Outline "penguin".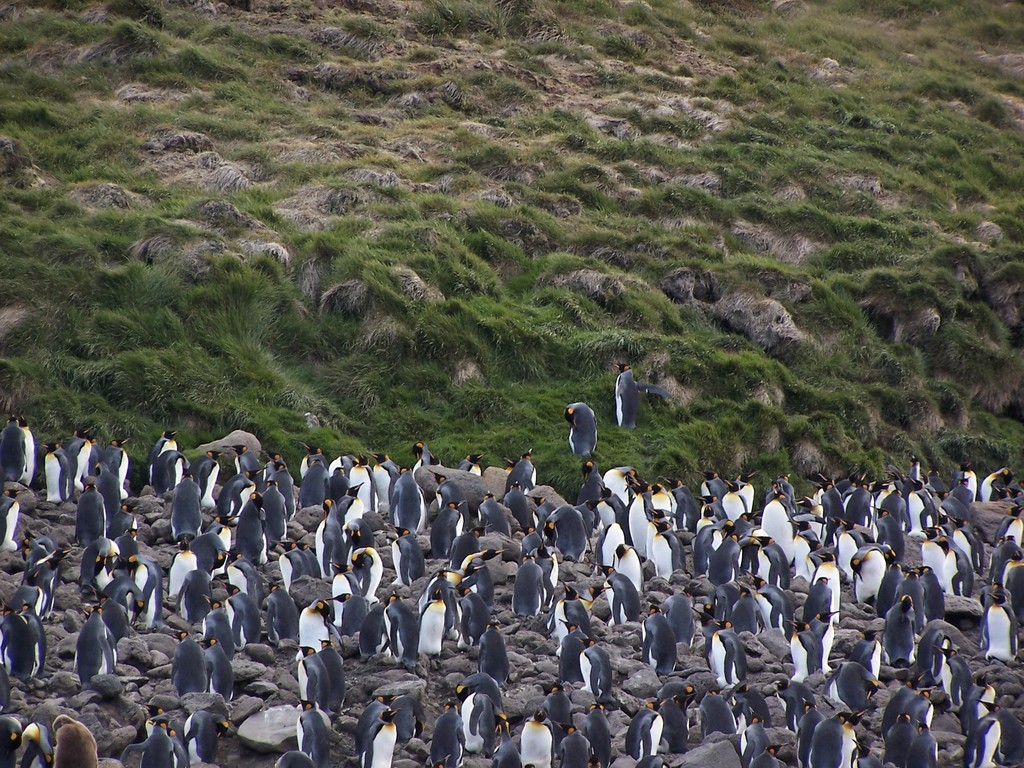
Outline: <bbox>385, 691, 423, 740</bbox>.
